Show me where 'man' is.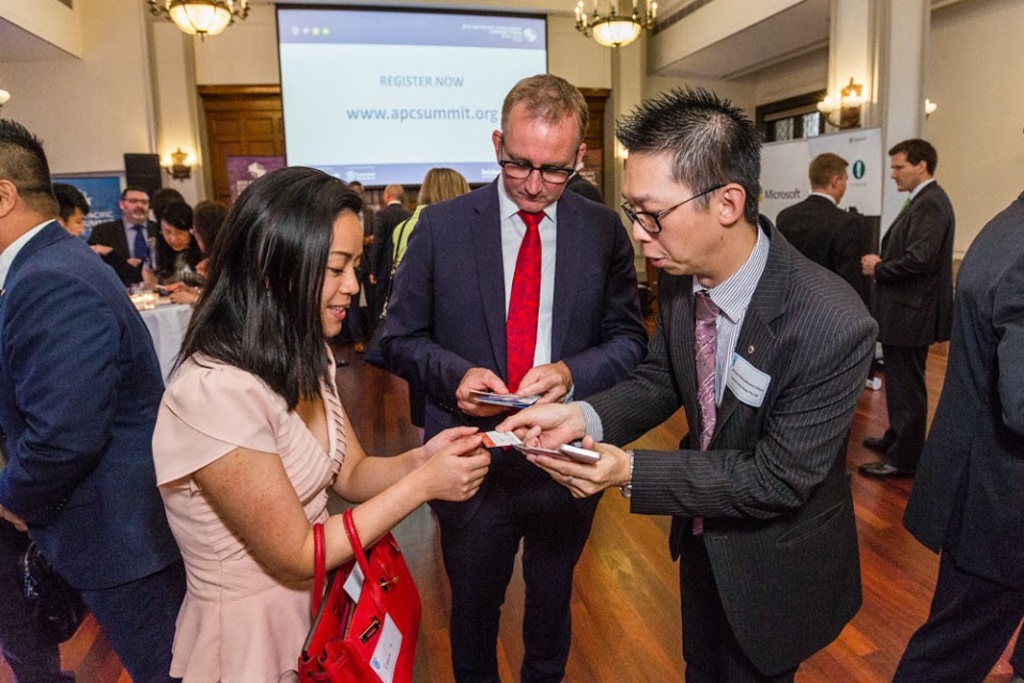
'man' is at pyautogui.locateOnScreen(146, 198, 201, 283).
